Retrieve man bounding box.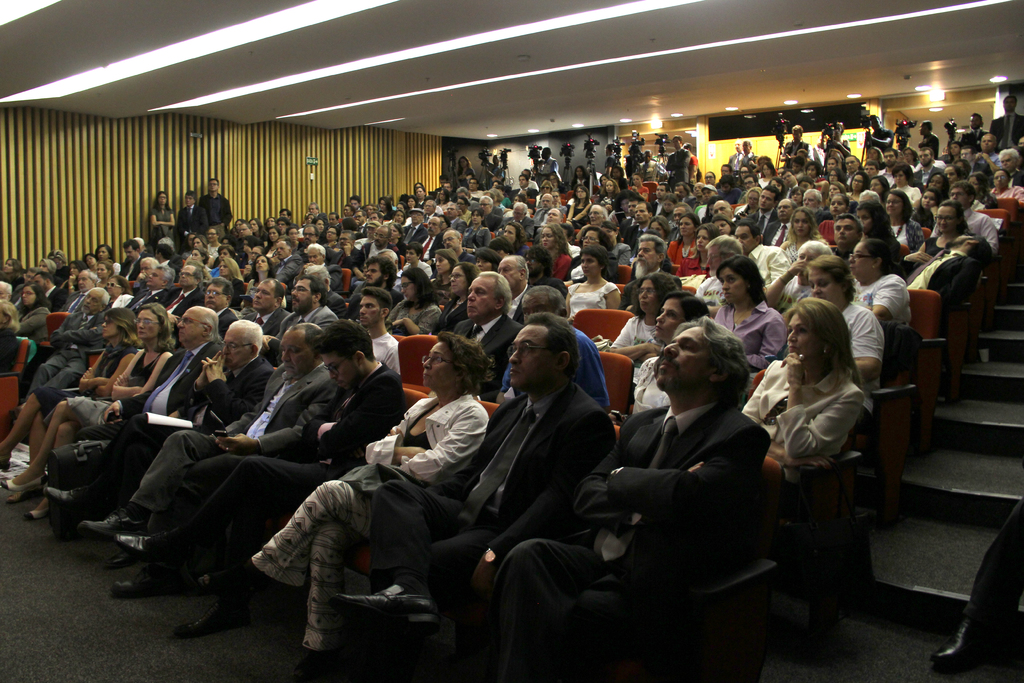
Bounding box: crop(714, 203, 731, 220).
